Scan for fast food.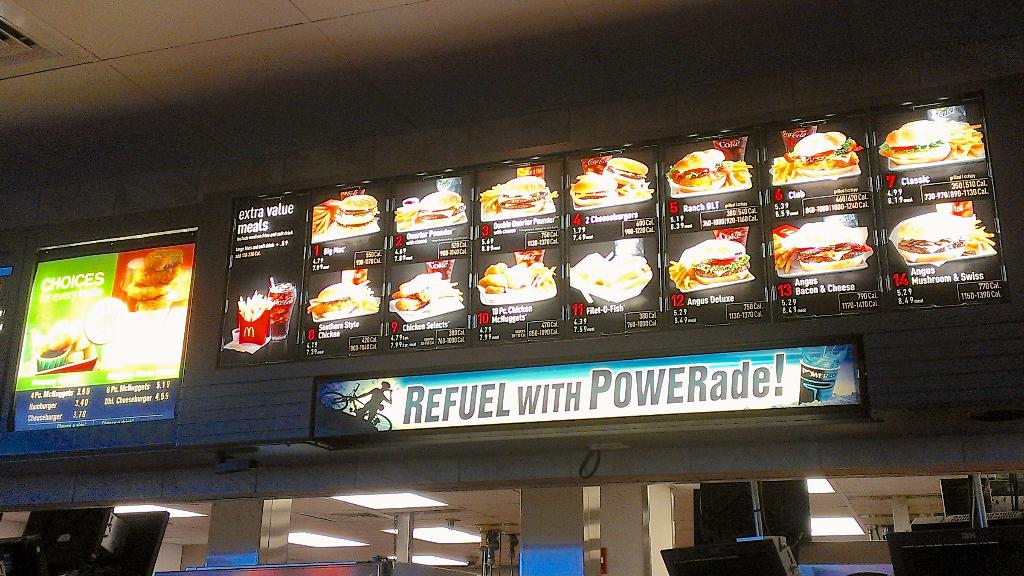
Scan result: (471, 188, 502, 214).
